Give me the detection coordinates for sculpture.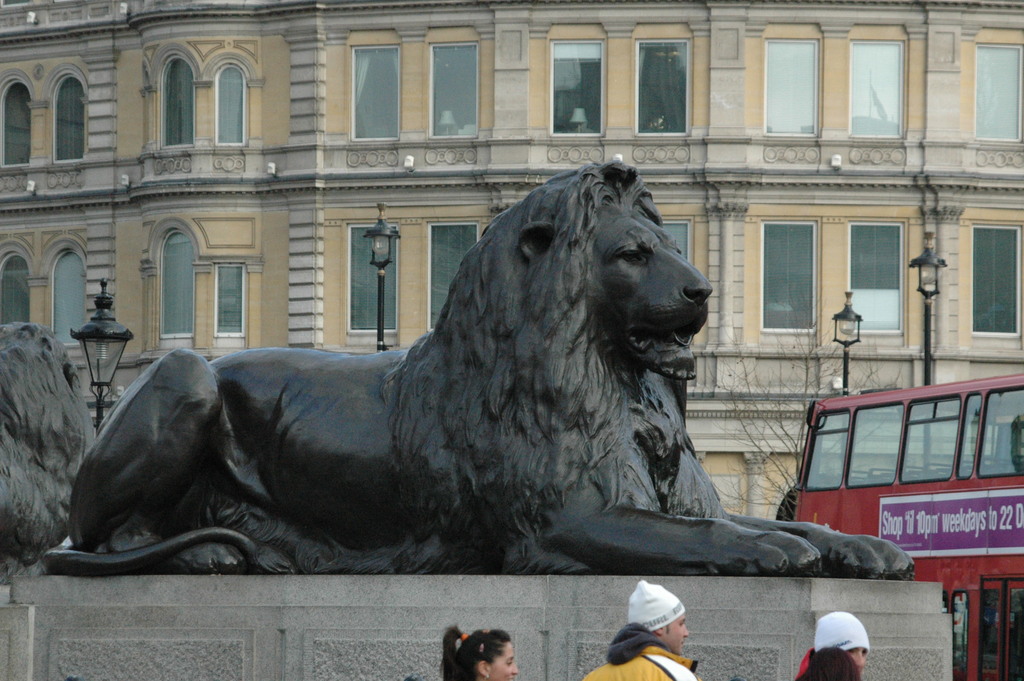
detection(56, 156, 794, 583).
